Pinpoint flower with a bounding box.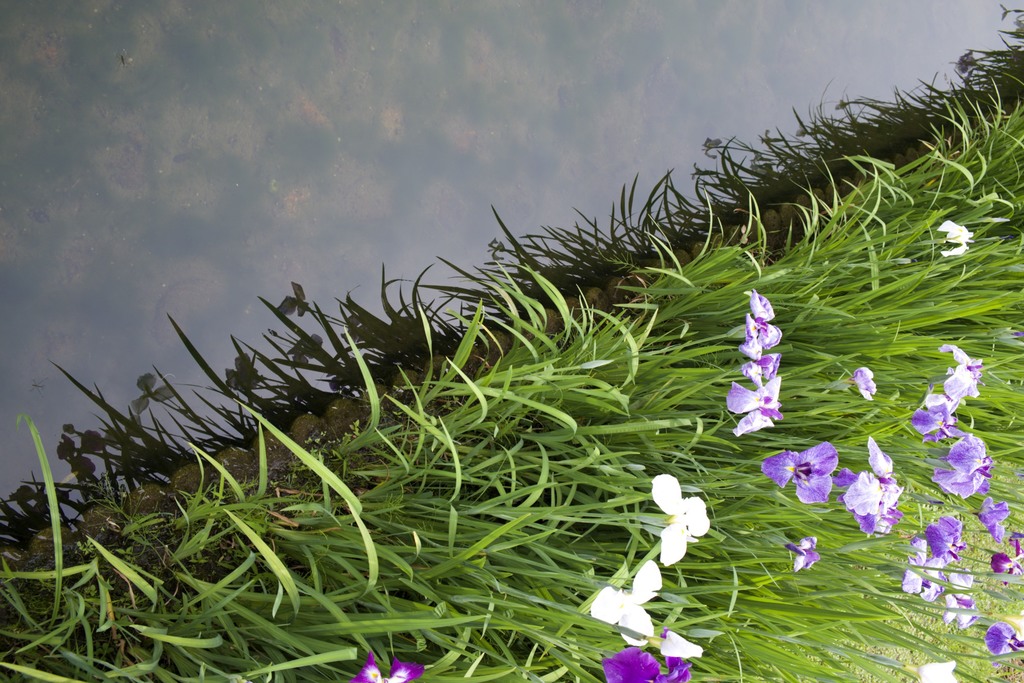
select_region(913, 663, 952, 682).
